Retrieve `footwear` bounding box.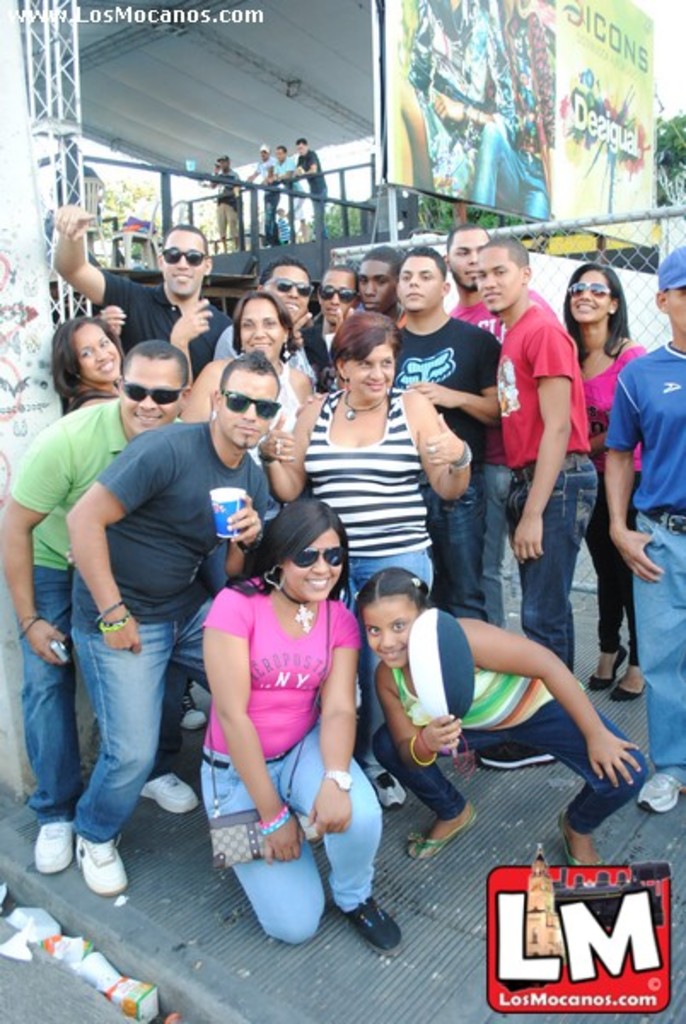
Bounding box: <bbox>483, 739, 570, 775</bbox>.
